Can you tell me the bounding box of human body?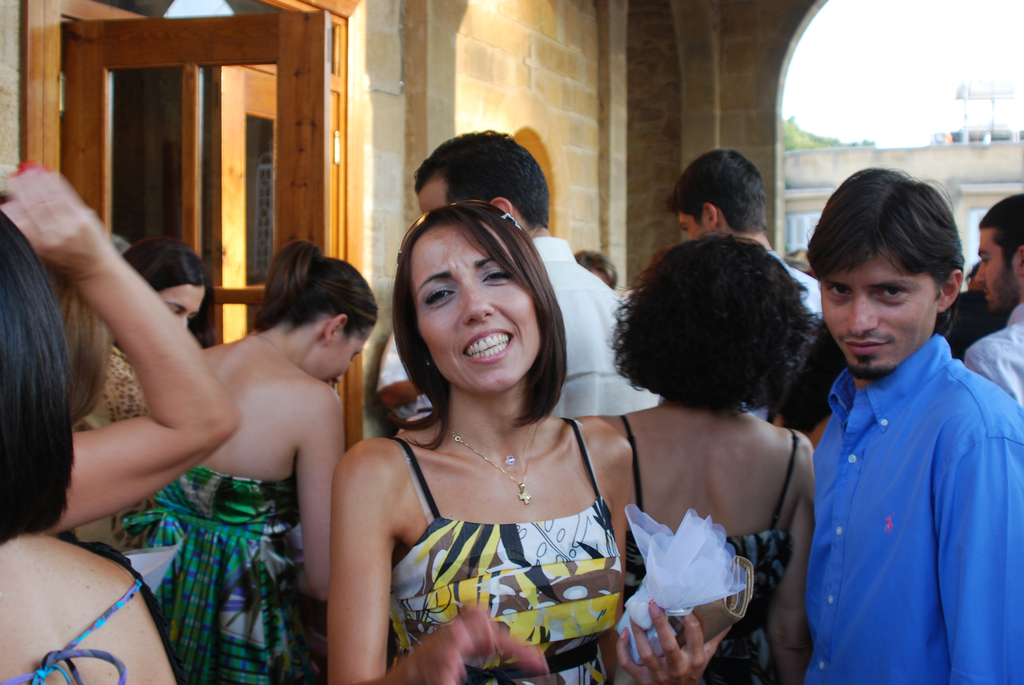
815,156,1020,684.
